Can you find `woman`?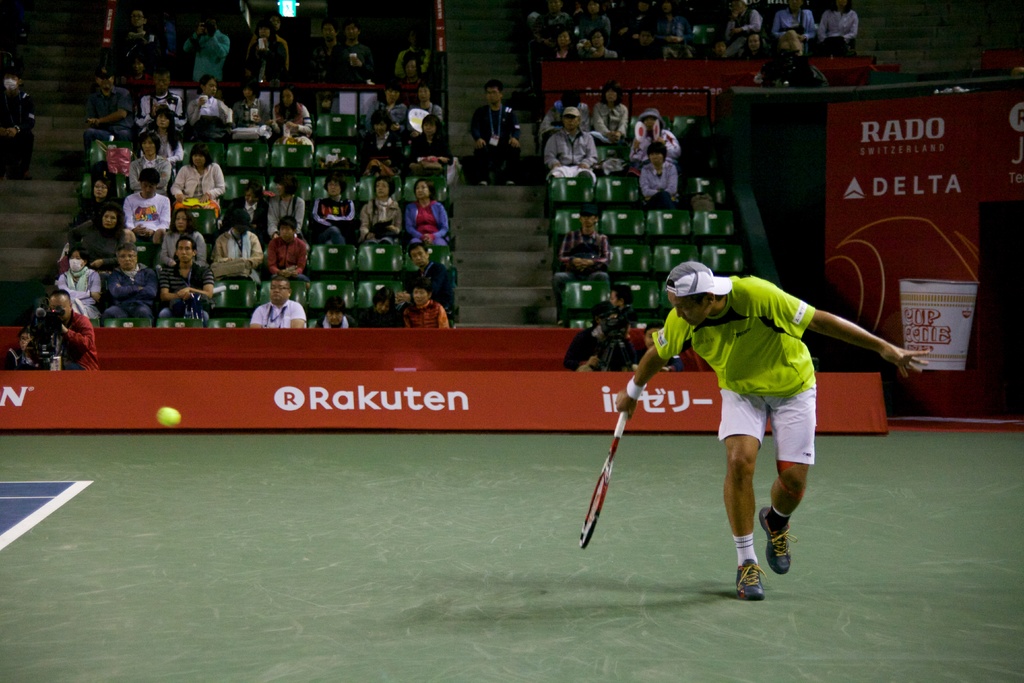
Yes, bounding box: {"x1": 310, "y1": 170, "x2": 358, "y2": 244}.
